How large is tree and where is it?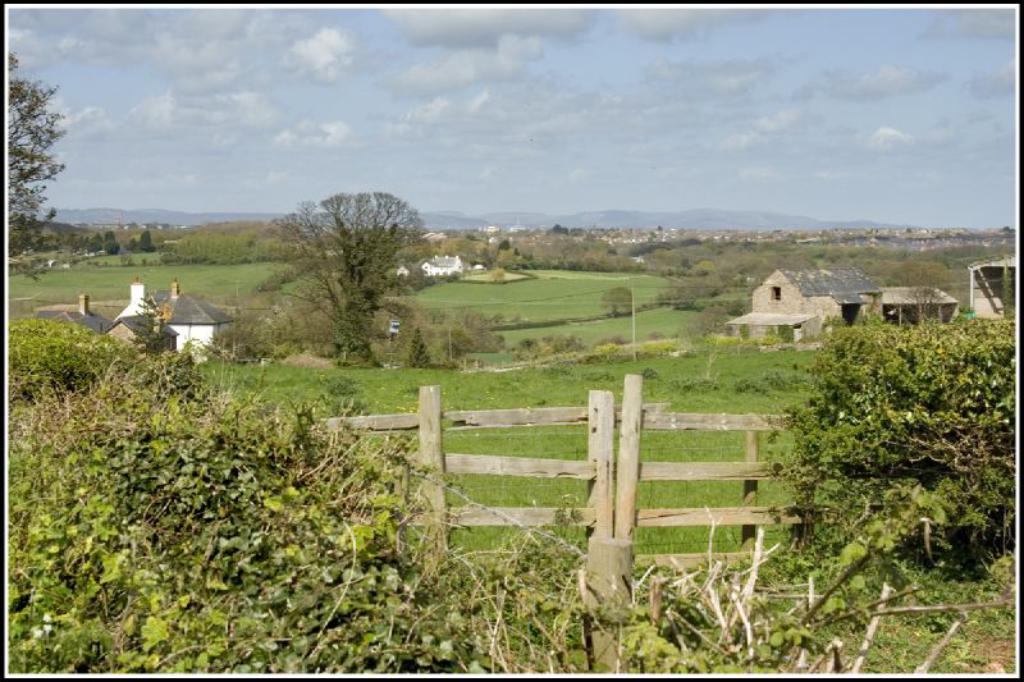
Bounding box: x1=430, y1=238, x2=454, y2=260.
